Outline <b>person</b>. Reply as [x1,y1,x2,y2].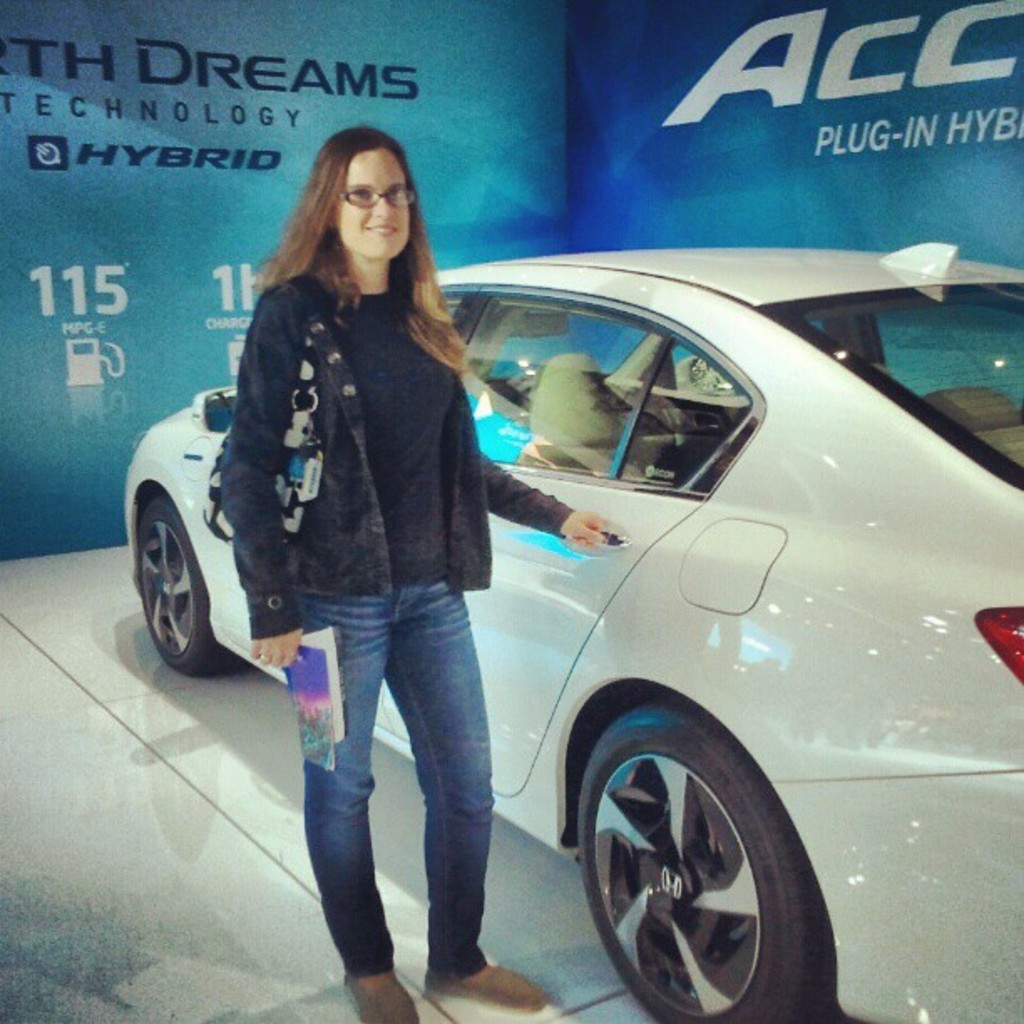
[199,100,535,986].
